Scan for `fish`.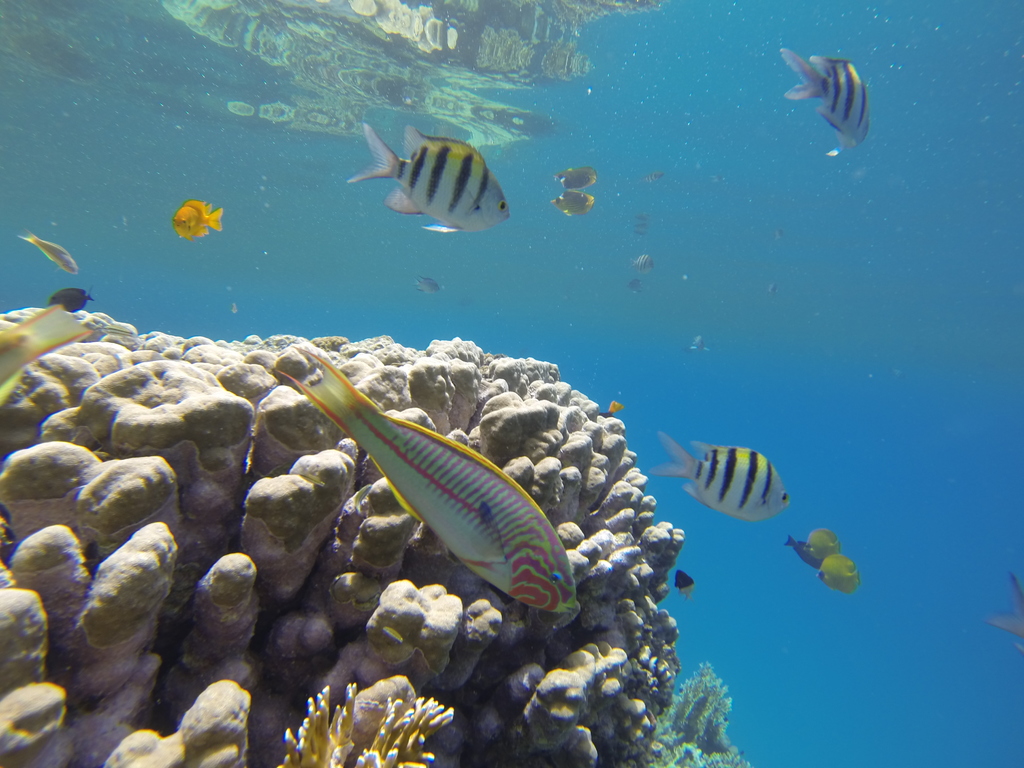
Scan result: bbox(300, 358, 570, 630).
